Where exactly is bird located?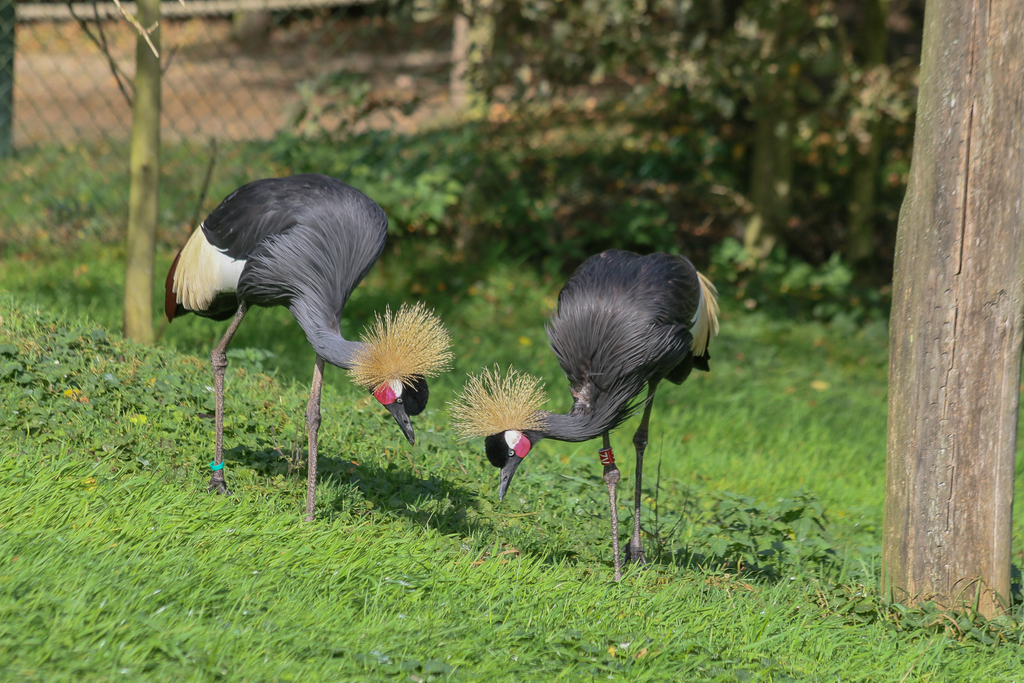
Its bounding box is BBox(159, 183, 435, 507).
